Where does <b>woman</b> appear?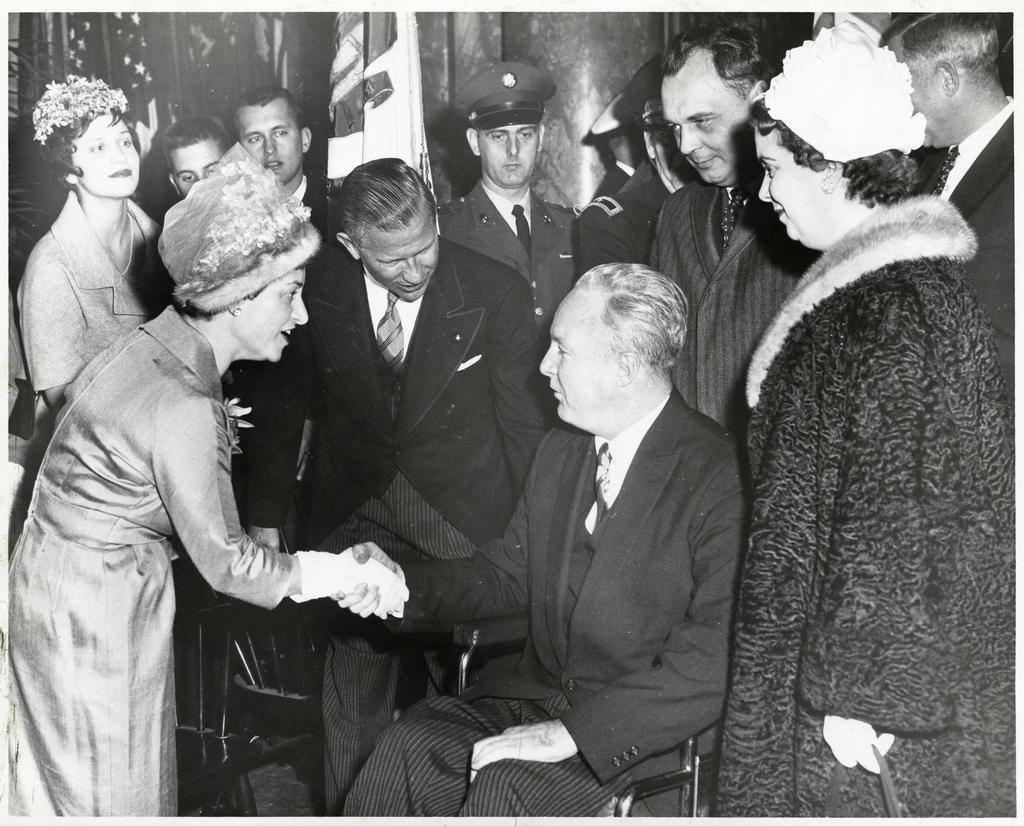
Appears at crop(715, 15, 1013, 820).
